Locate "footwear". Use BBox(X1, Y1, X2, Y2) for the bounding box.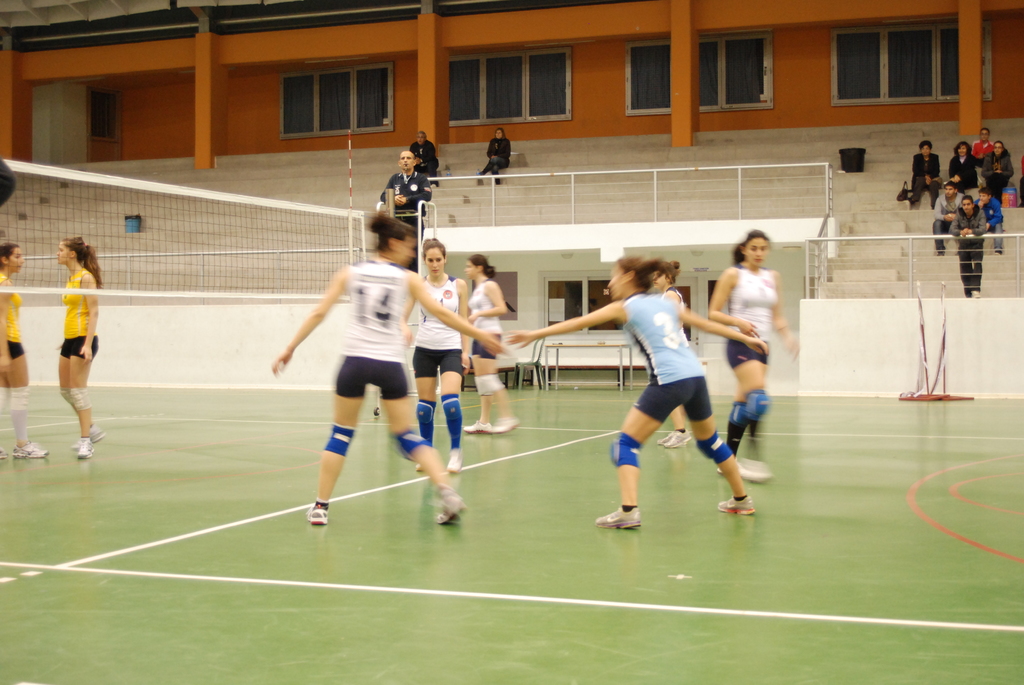
BBox(492, 413, 521, 432).
